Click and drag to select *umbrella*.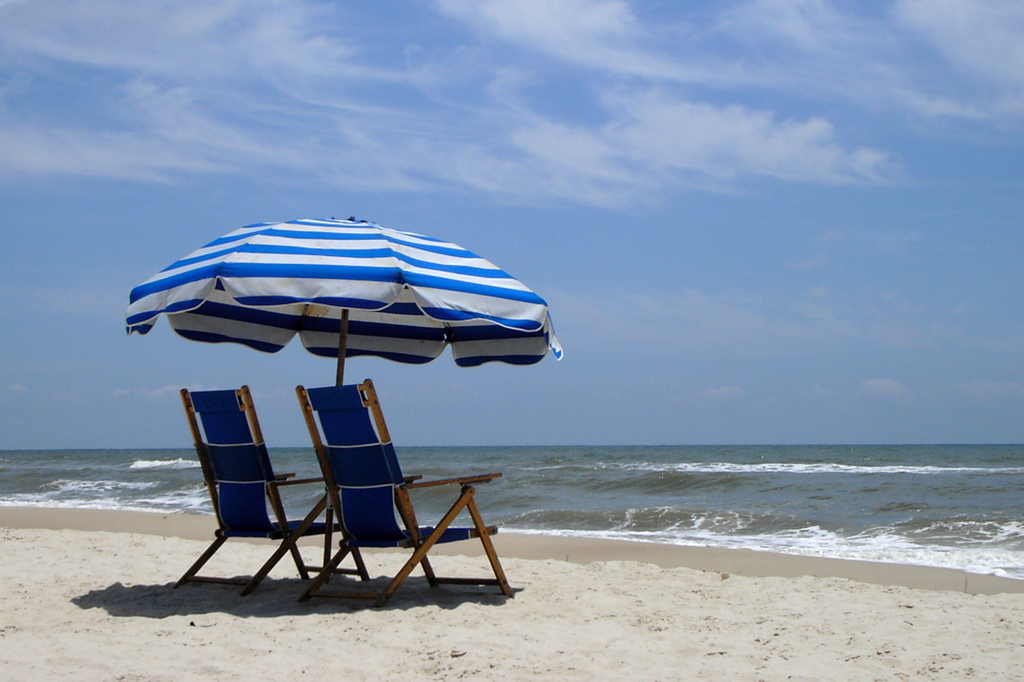
Selection: <bbox>125, 216, 566, 585</bbox>.
